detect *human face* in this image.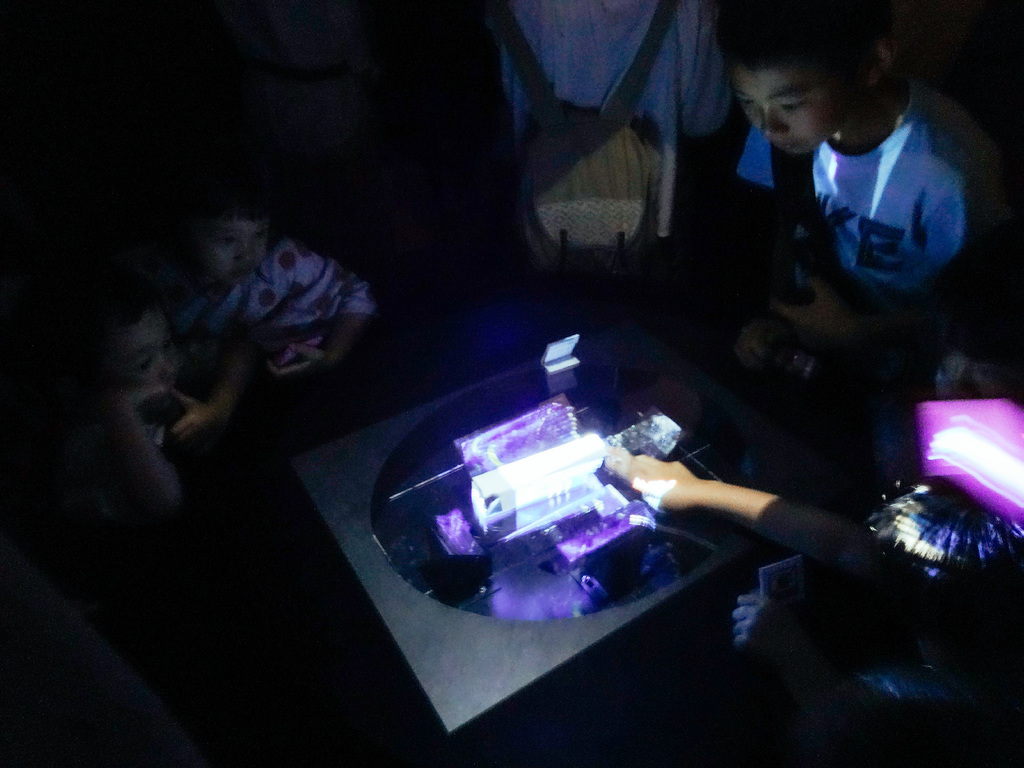
Detection: region(726, 60, 865, 161).
